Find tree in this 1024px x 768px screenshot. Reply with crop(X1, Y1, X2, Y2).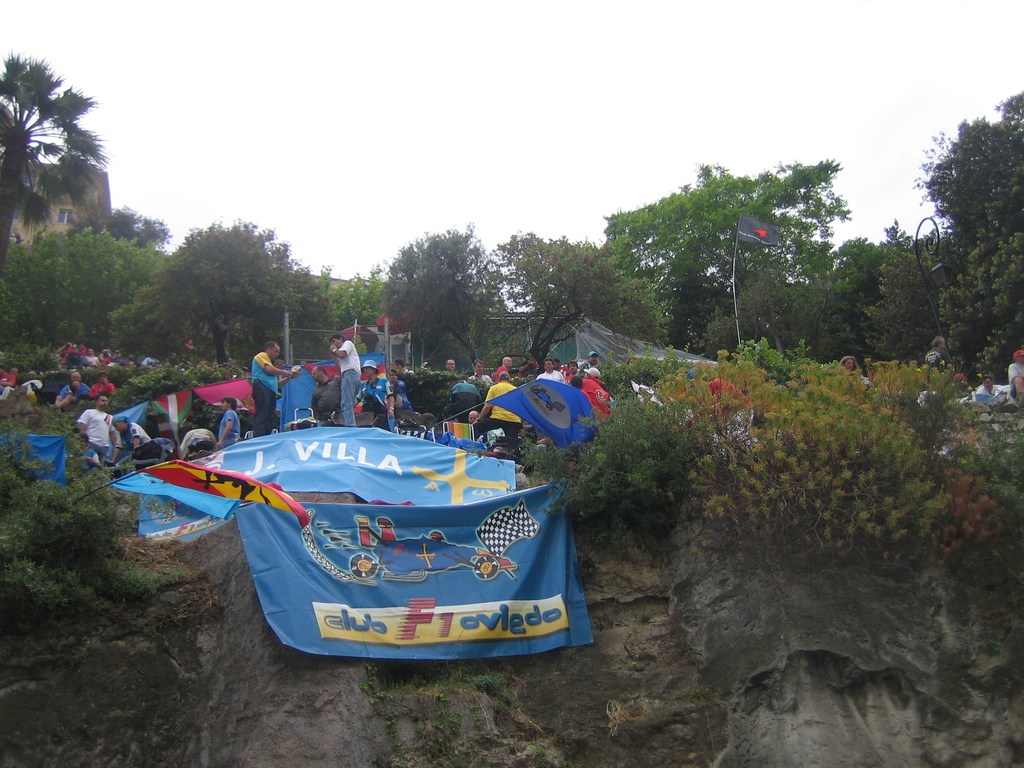
crop(870, 220, 940, 368).
